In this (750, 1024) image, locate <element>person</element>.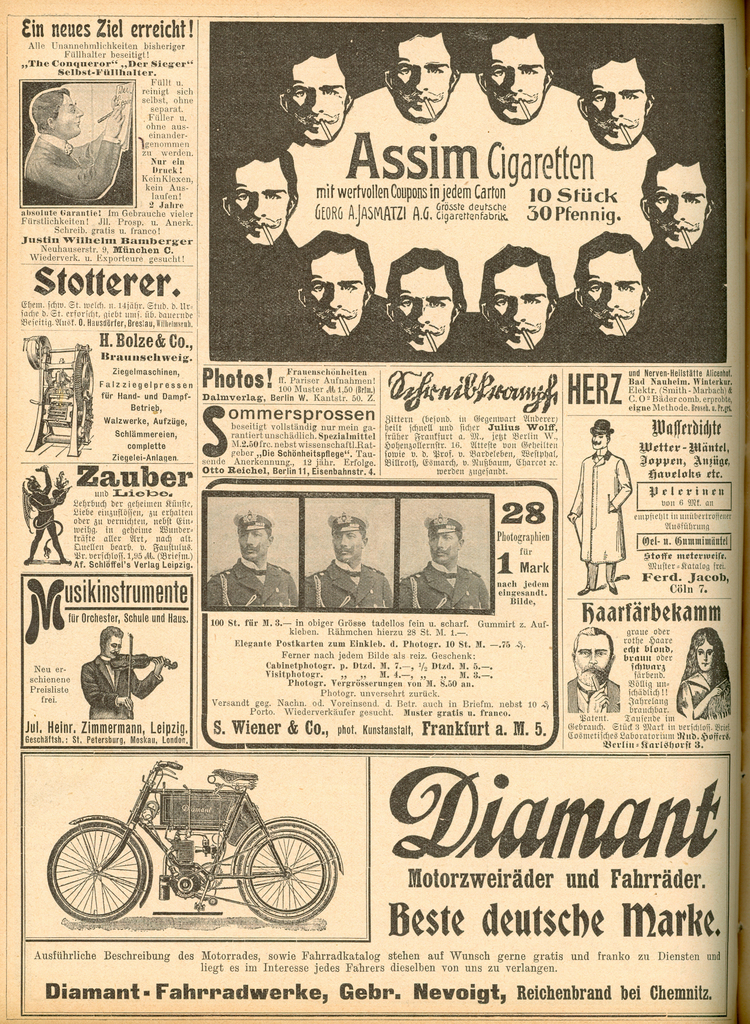
Bounding box: pyautogui.locateOnScreen(29, 85, 127, 198).
